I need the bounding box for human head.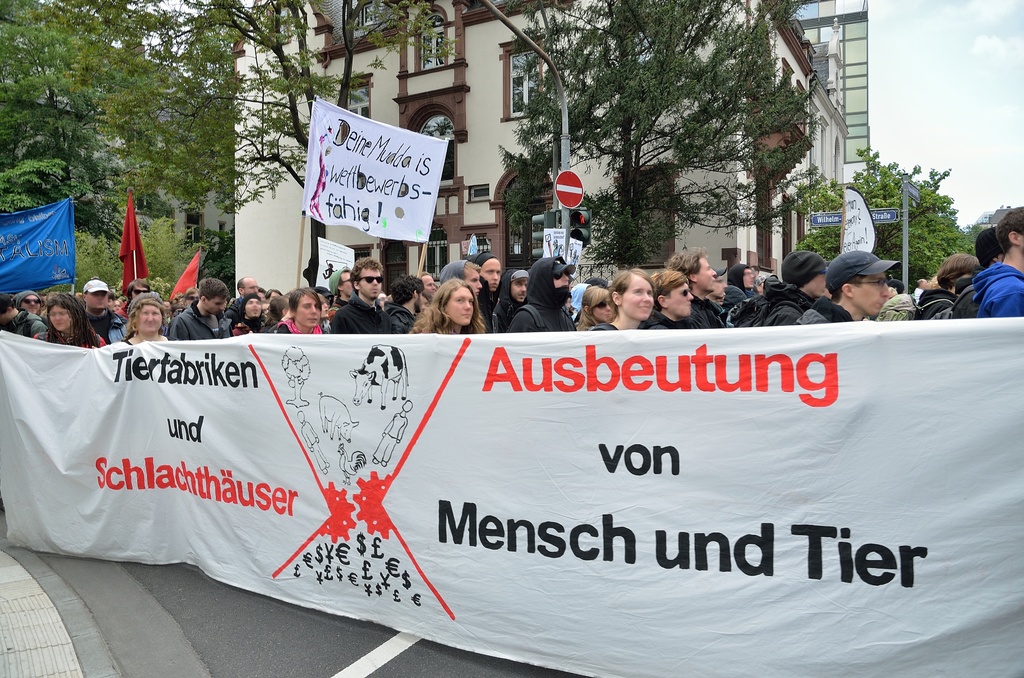
Here it is: [x1=780, y1=249, x2=829, y2=300].
